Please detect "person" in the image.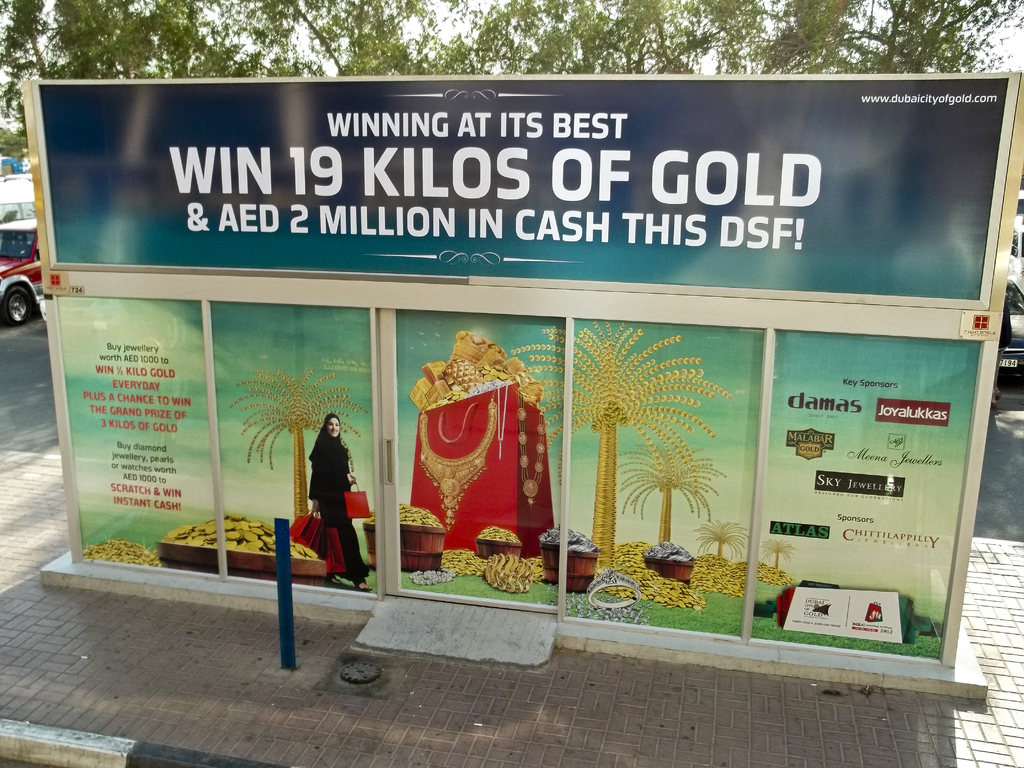
detection(292, 404, 356, 605).
